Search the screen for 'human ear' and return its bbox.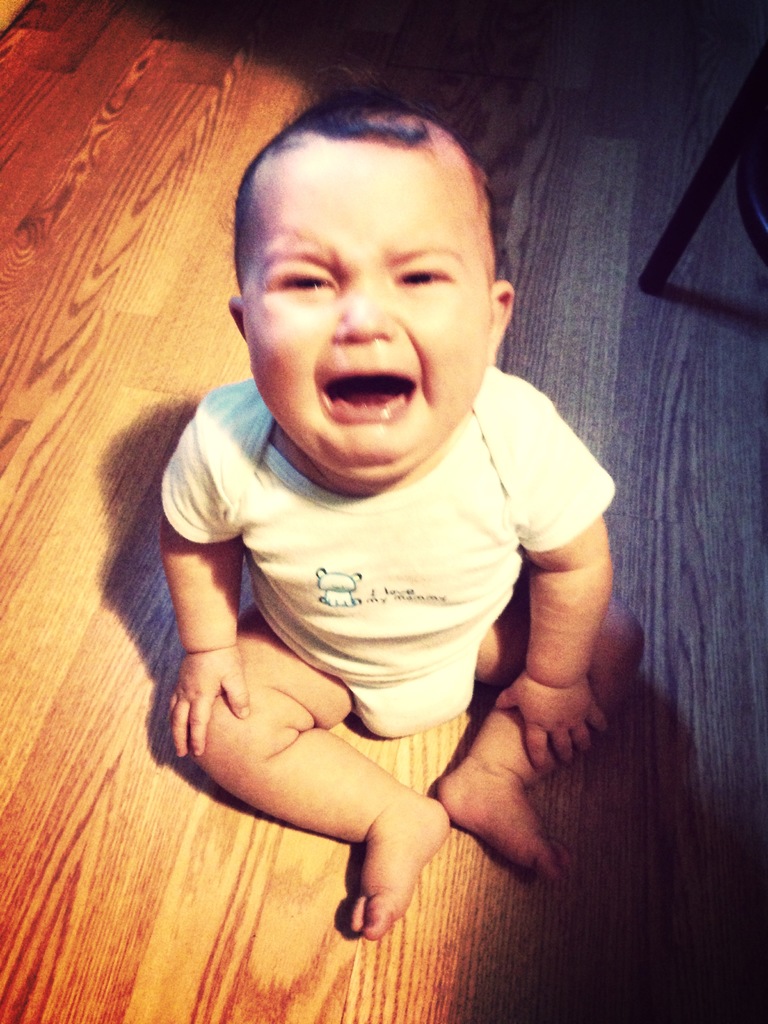
Found: 231:294:248:337.
